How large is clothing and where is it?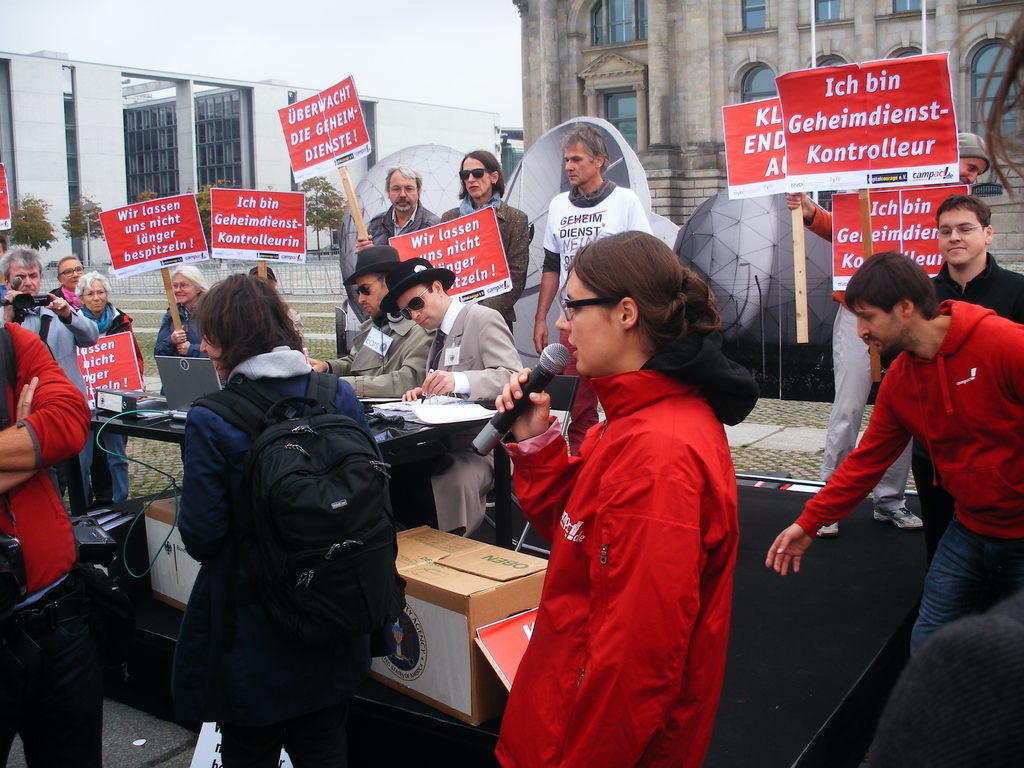
Bounding box: x1=442 y1=186 x2=528 y2=331.
